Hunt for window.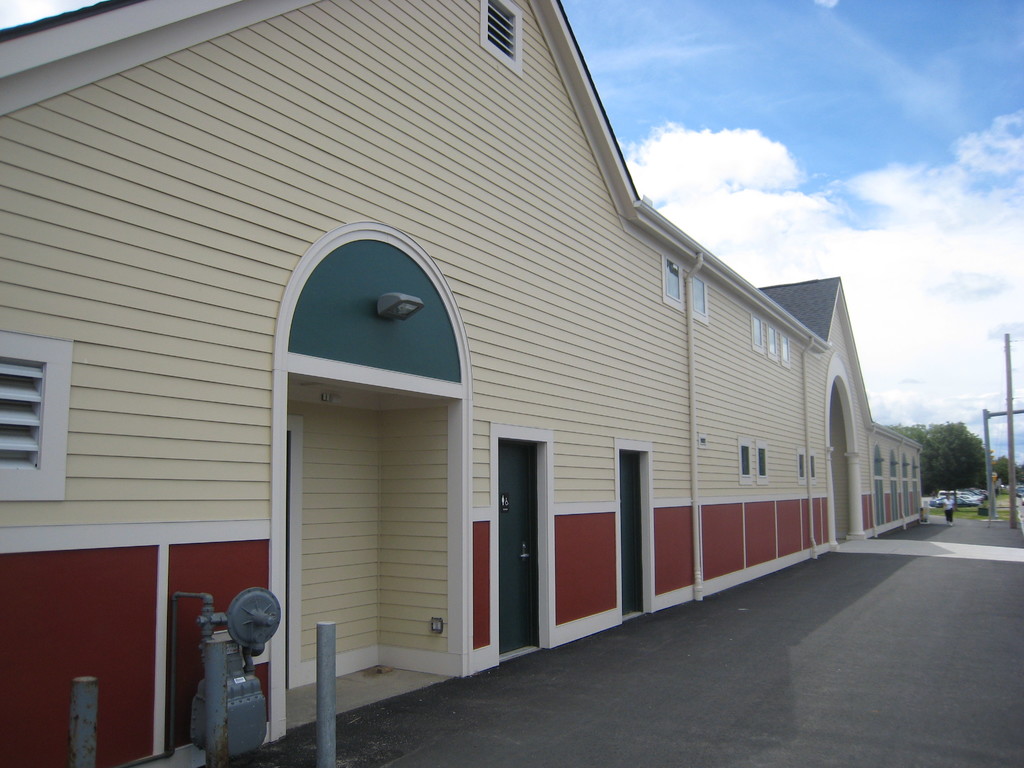
Hunted down at <bbox>779, 332, 788, 368</bbox>.
